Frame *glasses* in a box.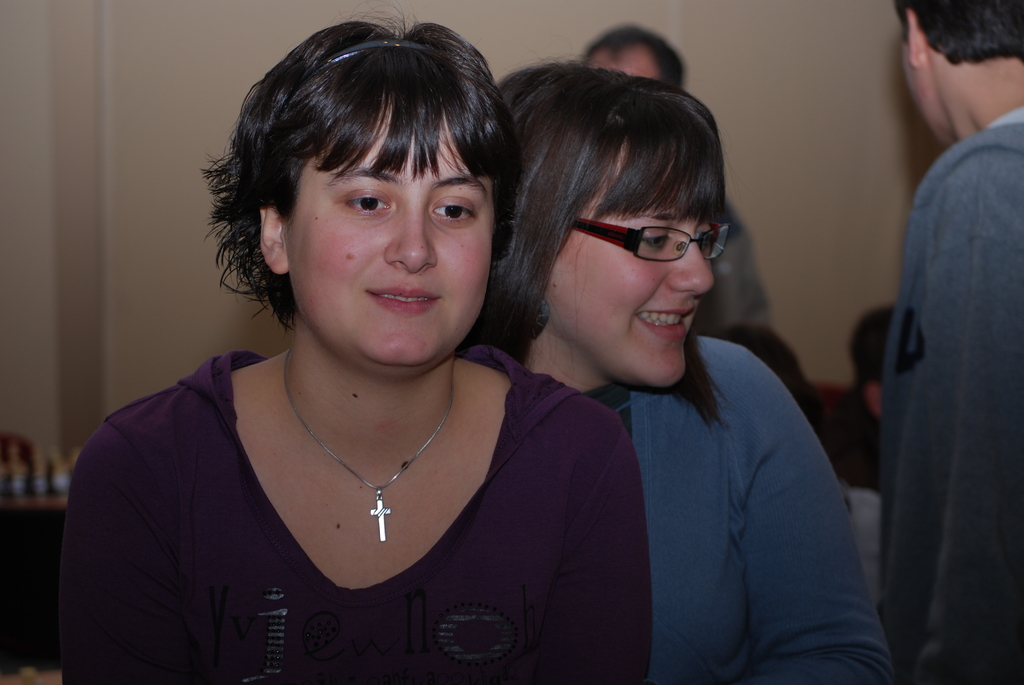
[x1=570, y1=218, x2=730, y2=262].
